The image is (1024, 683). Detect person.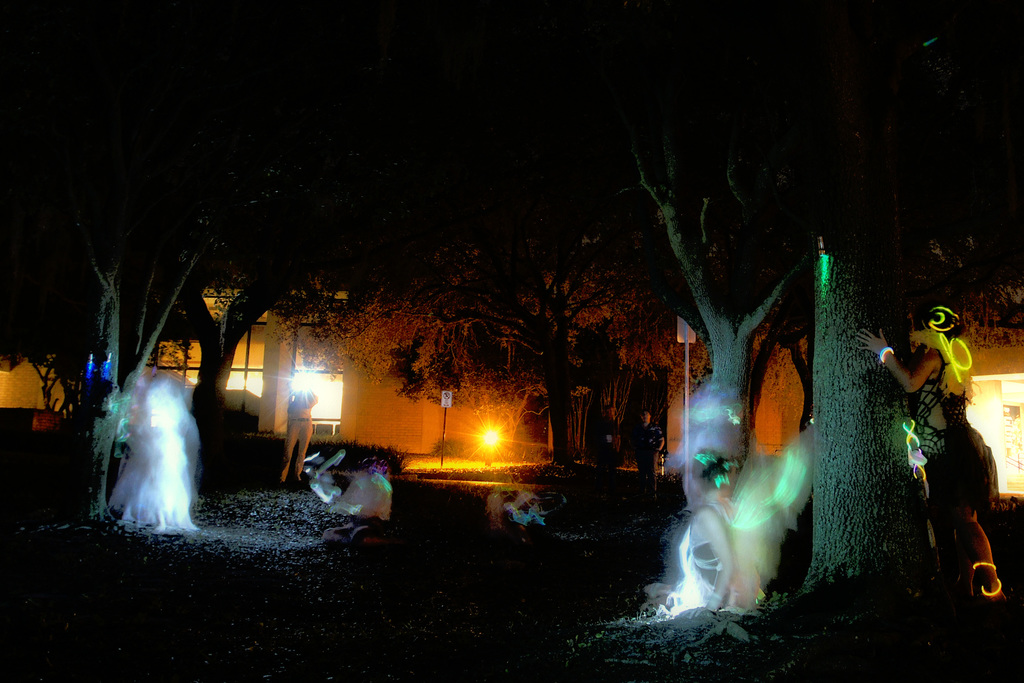
Detection: (left=842, top=245, right=1001, bottom=644).
